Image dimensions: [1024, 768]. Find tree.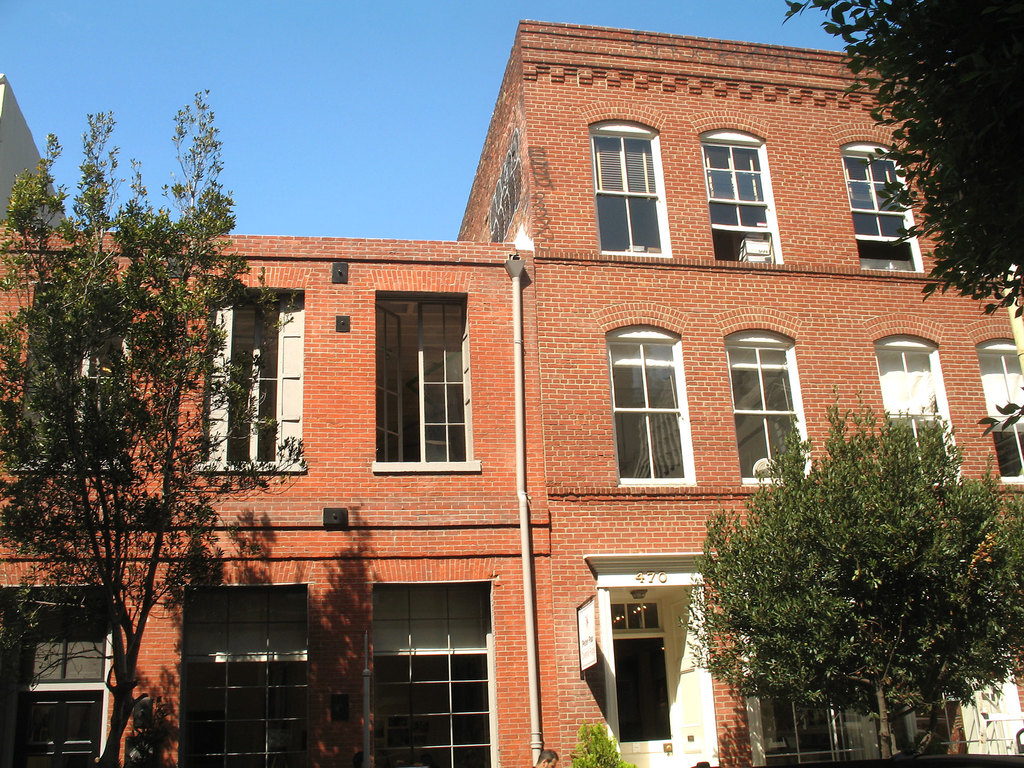
(left=0, top=78, right=304, bottom=767).
